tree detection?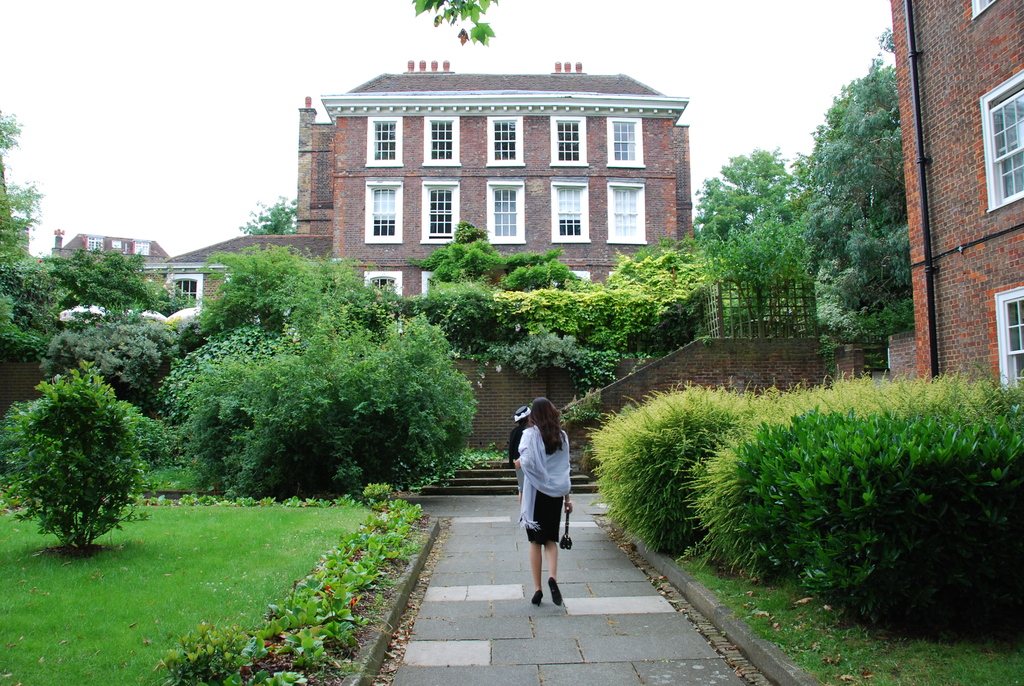
671,135,829,254
